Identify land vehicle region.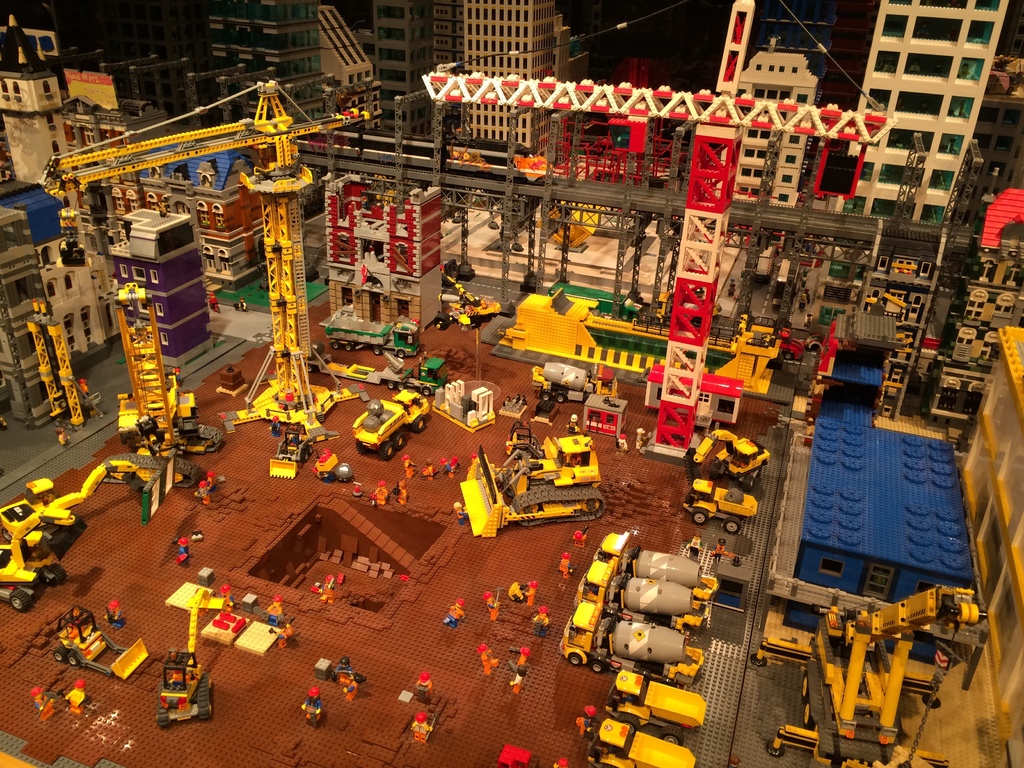
Region: 778,323,806,362.
